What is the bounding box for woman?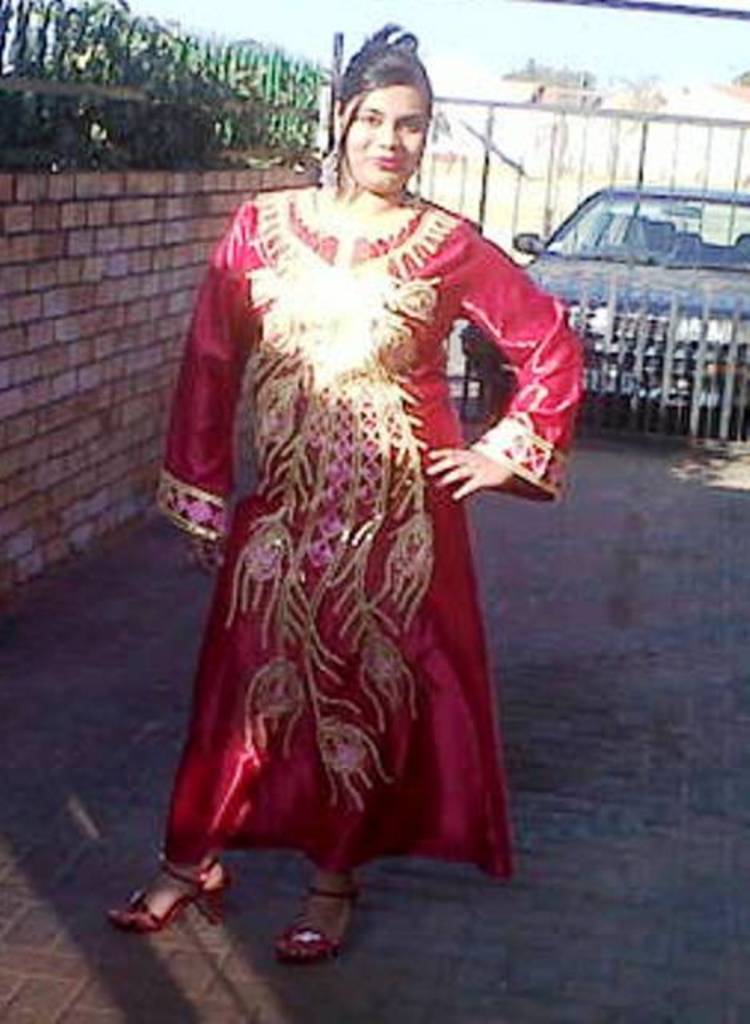
bbox=(178, 32, 541, 934).
